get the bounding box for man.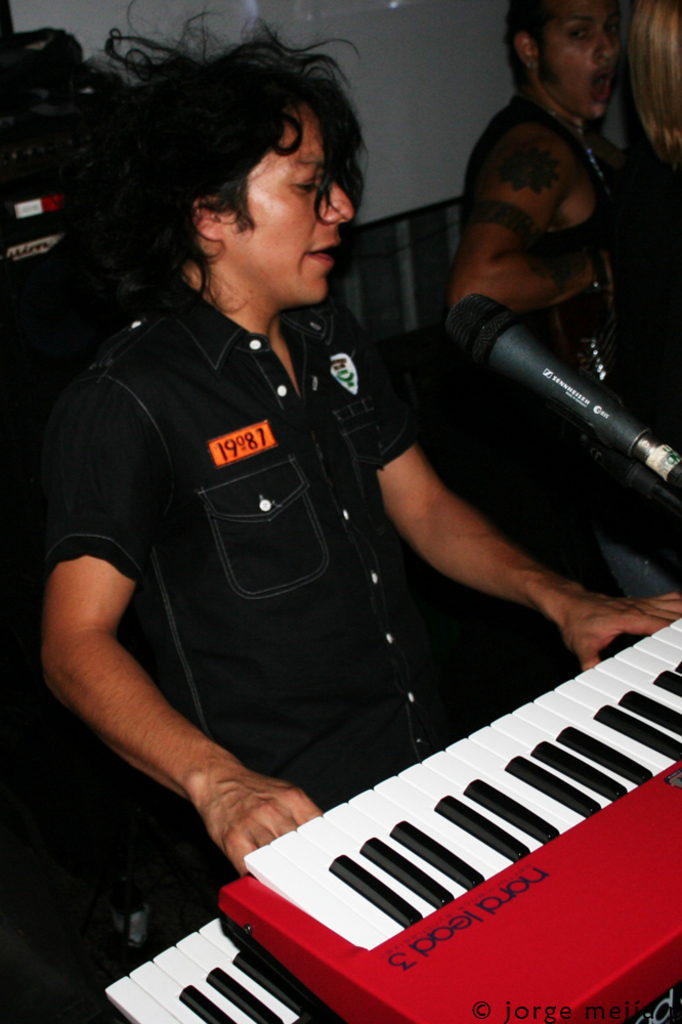
<box>37,0,681,959</box>.
